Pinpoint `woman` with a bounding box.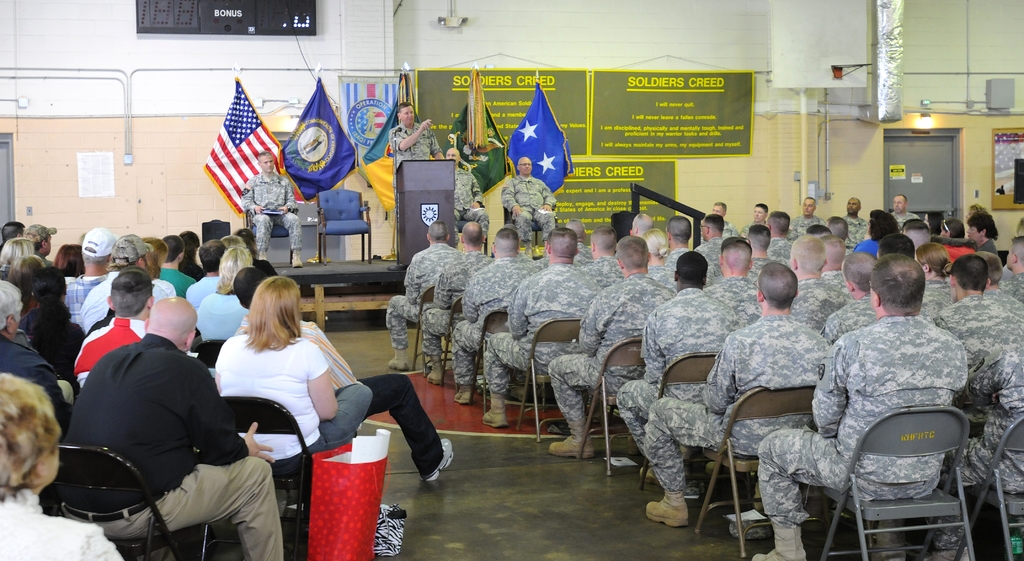
x1=15, y1=269, x2=89, y2=375.
